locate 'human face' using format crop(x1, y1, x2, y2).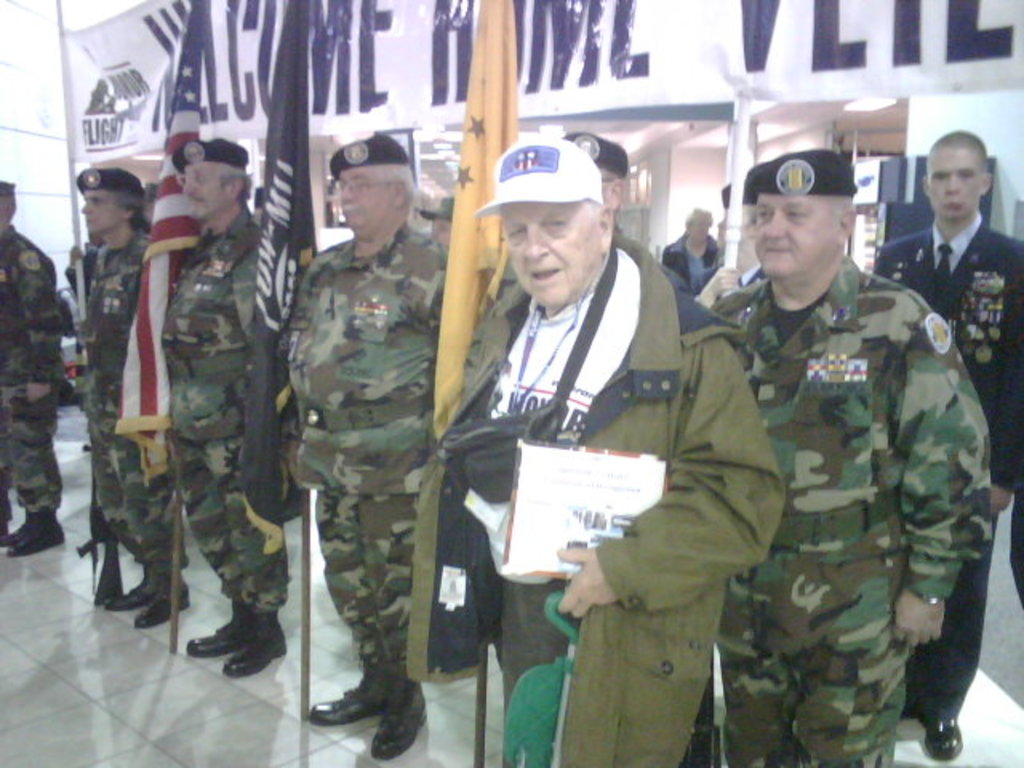
crop(693, 221, 709, 242).
